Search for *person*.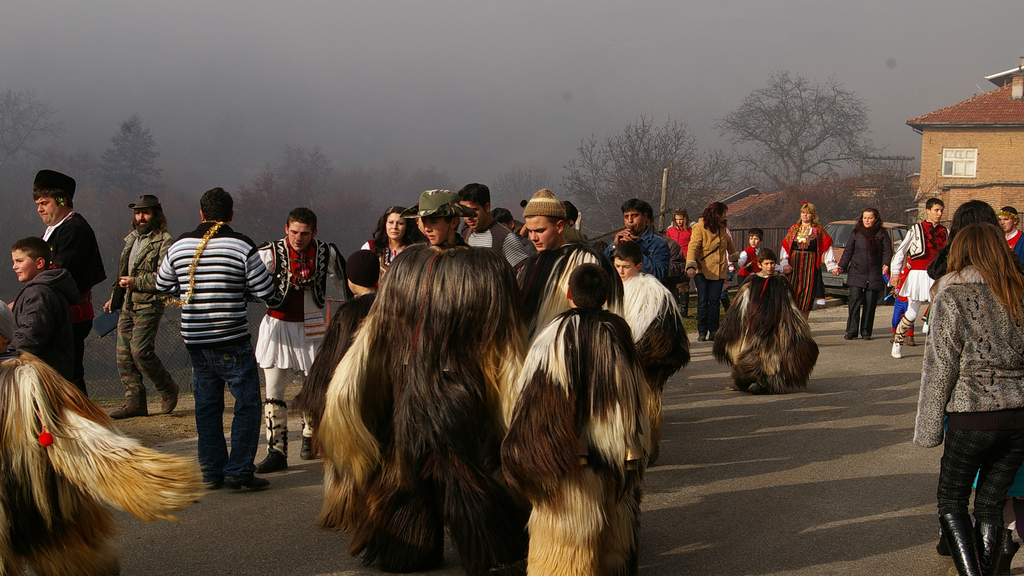
Found at (685,202,738,342).
